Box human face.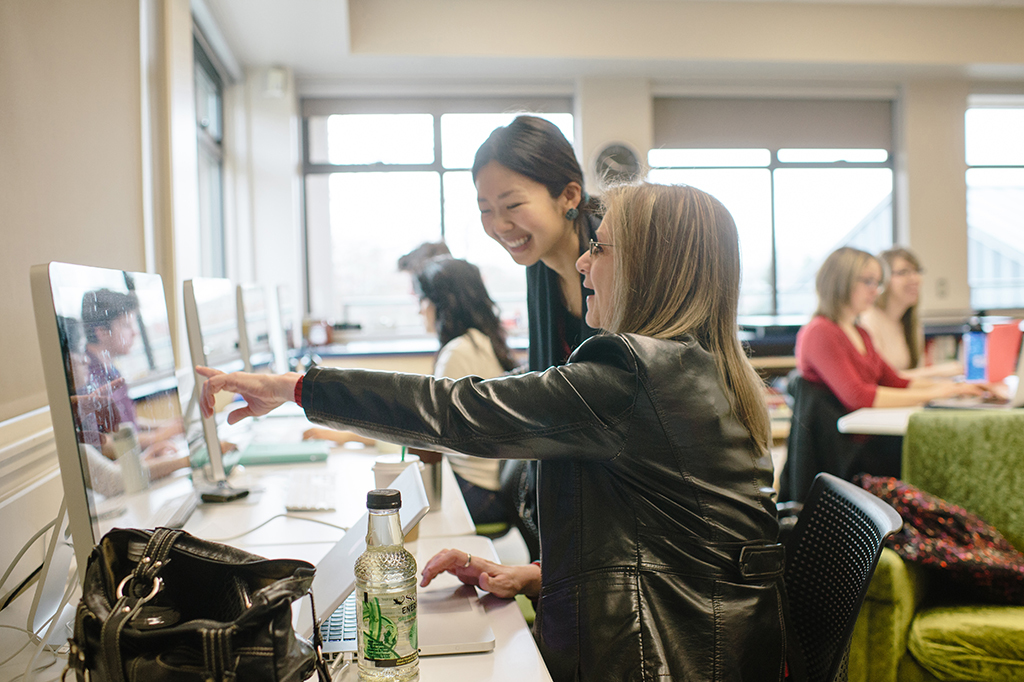
l=892, t=255, r=921, b=305.
